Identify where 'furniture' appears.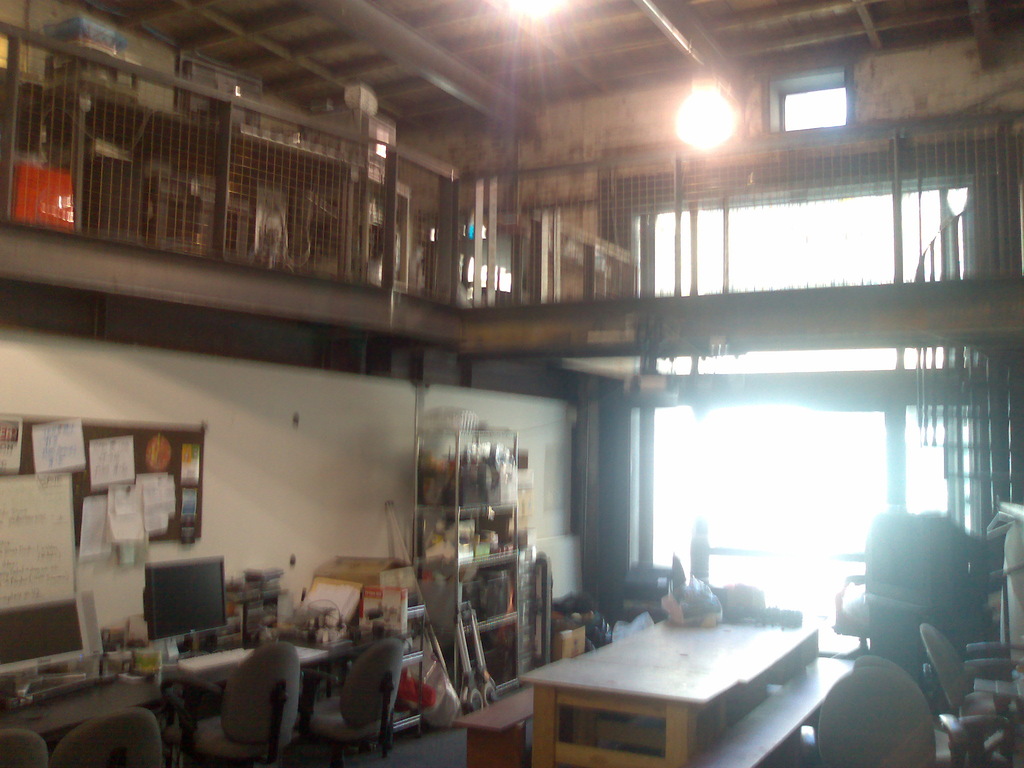
Appears at [913, 617, 1023, 725].
